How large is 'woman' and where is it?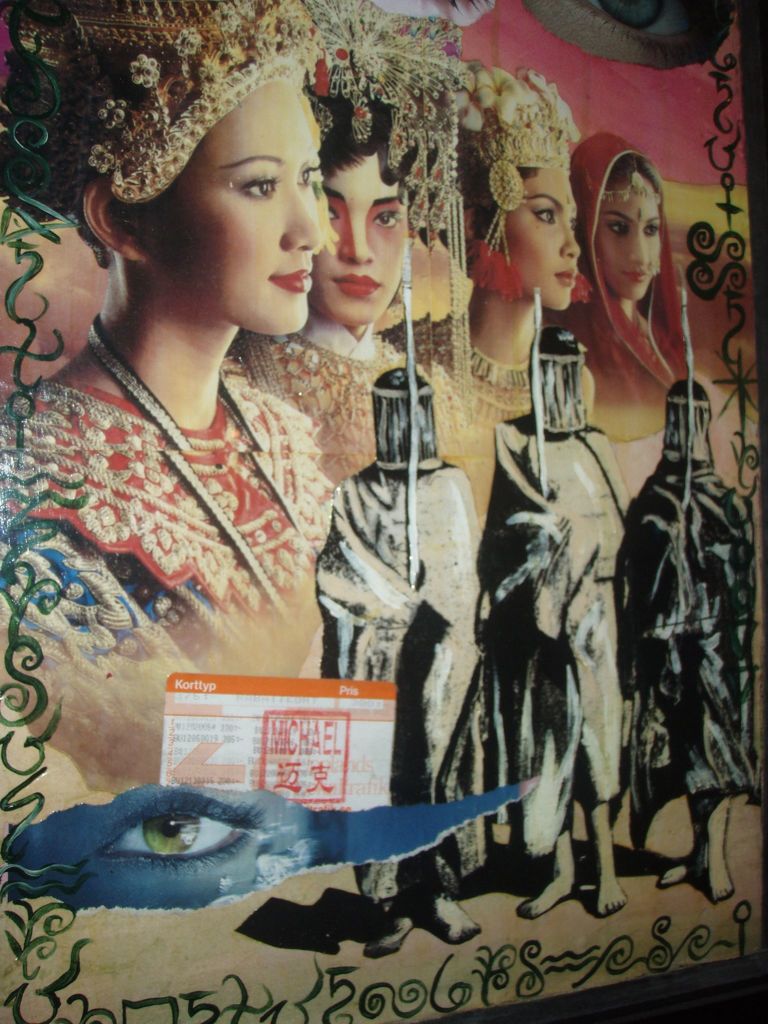
Bounding box: {"x1": 380, "y1": 55, "x2": 600, "y2": 540}.
